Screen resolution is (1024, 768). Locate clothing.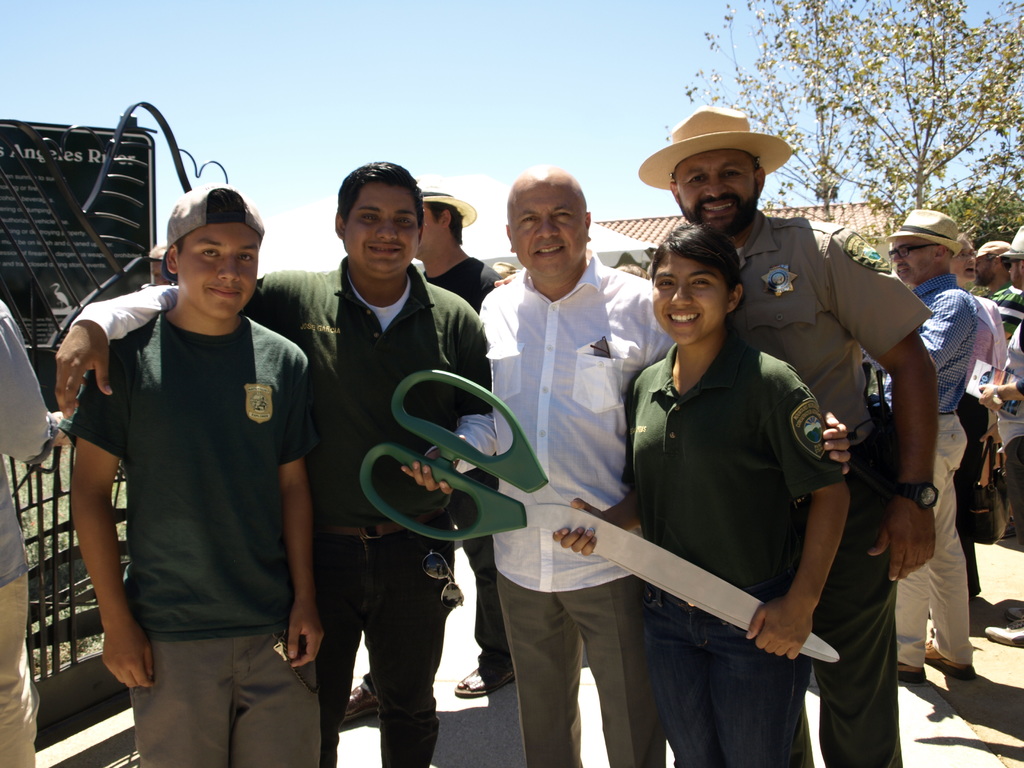
left=982, top=280, right=1023, bottom=339.
